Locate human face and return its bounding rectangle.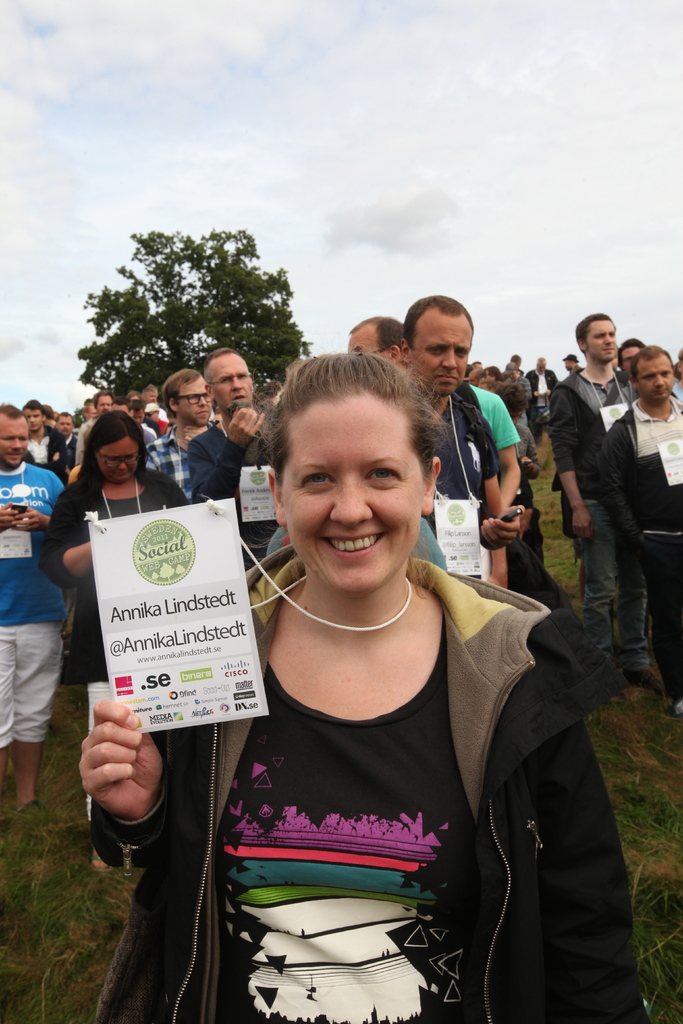
[left=486, top=369, right=495, bottom=380].
